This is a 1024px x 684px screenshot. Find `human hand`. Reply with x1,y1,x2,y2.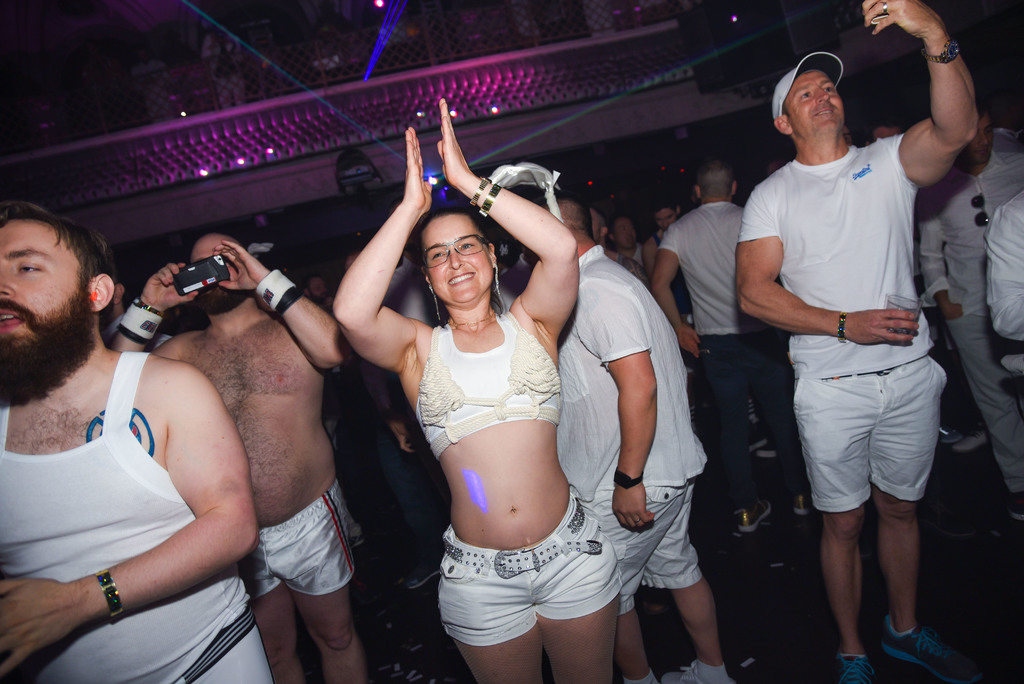
612,484,656,529.
